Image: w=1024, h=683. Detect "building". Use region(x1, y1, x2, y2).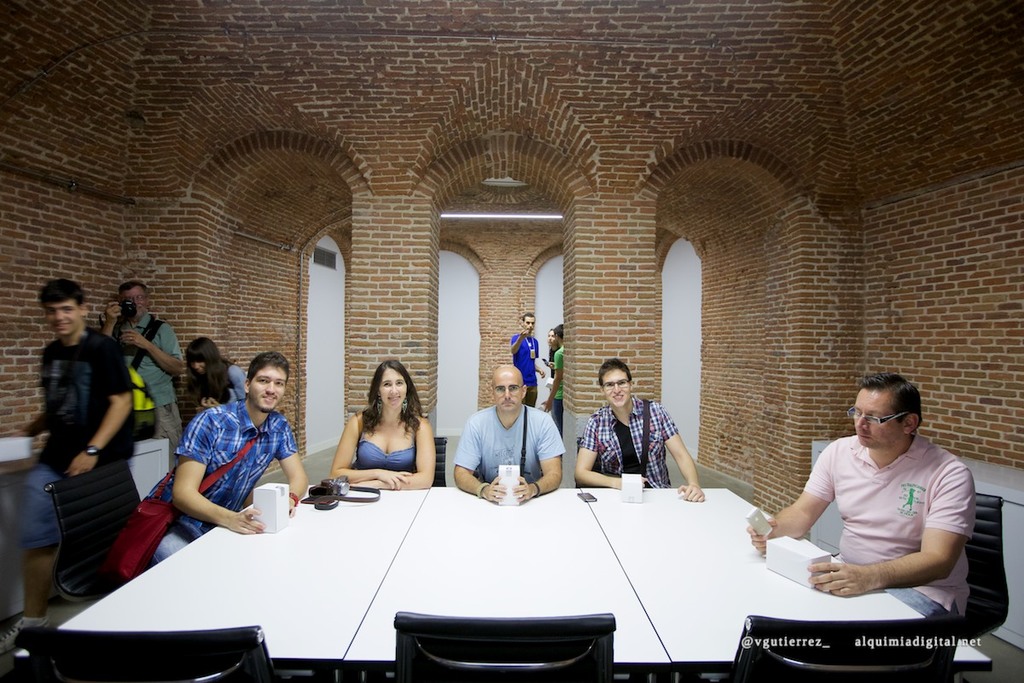
region(0, 0, 1021, 682).
